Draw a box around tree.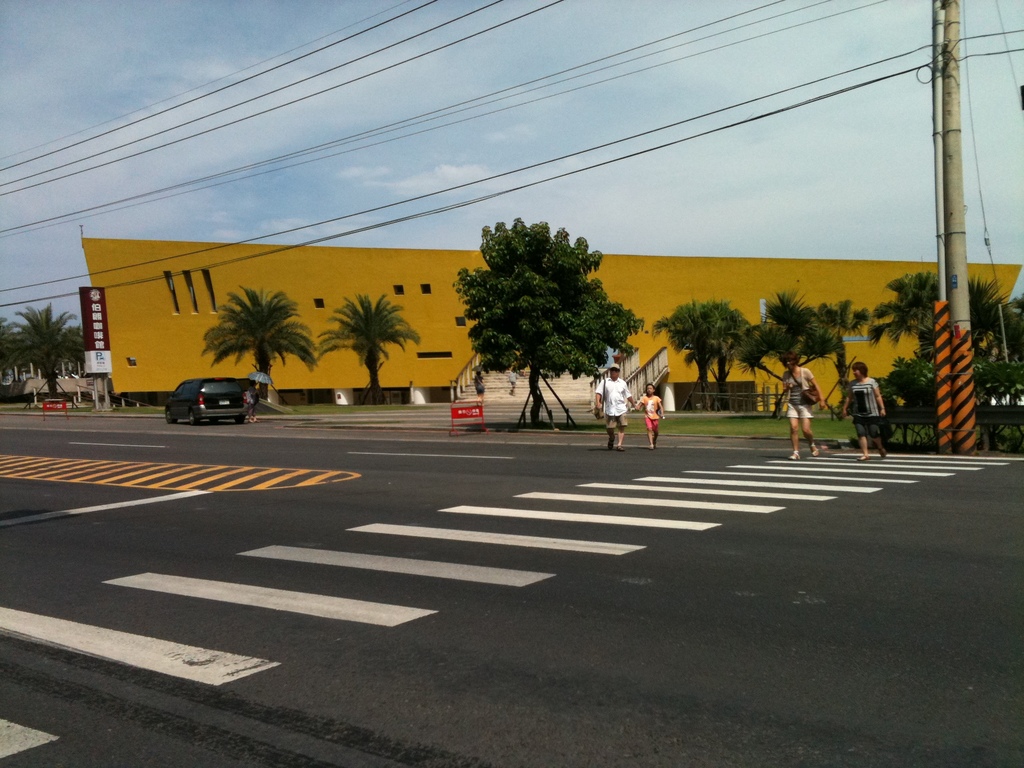
l=641, t=299, r=756, b=413.
